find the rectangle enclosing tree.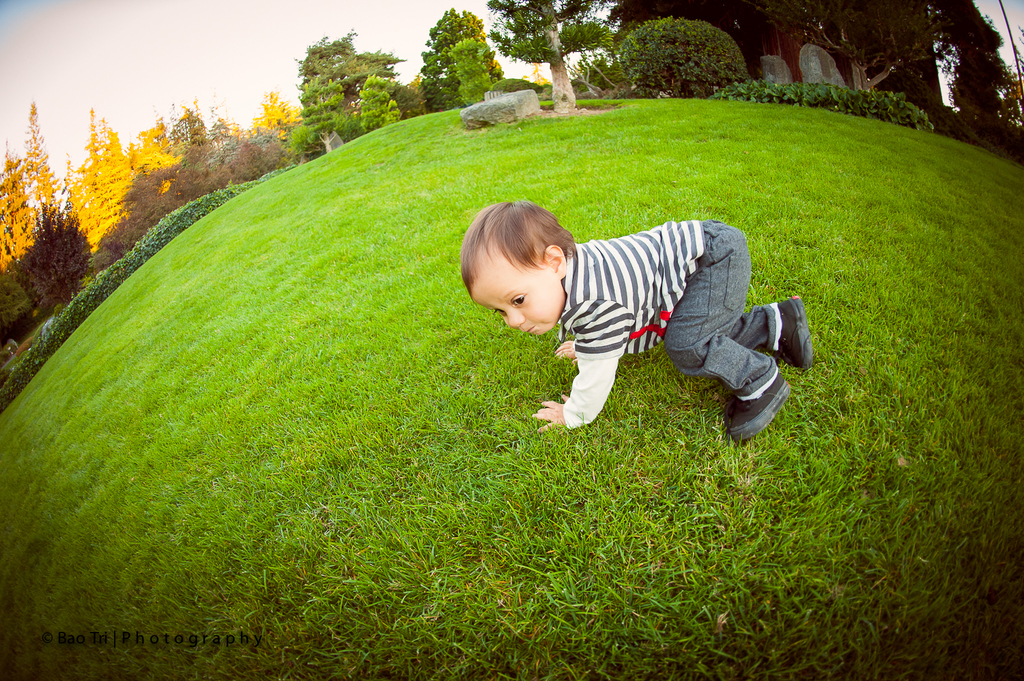
region(612, 3, 750, 97).
